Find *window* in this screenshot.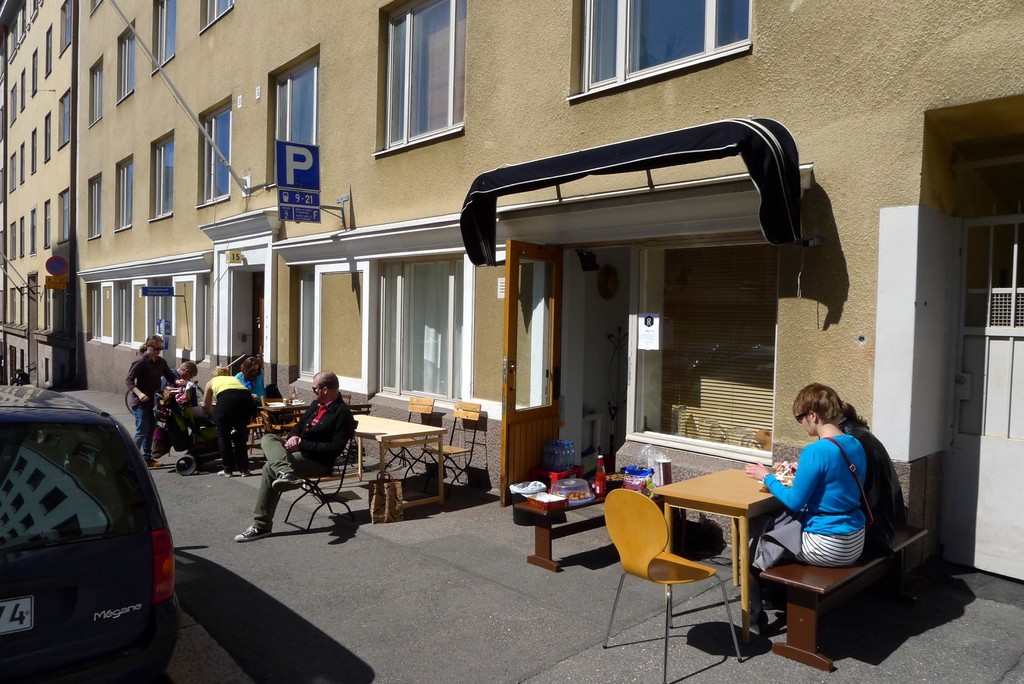
The bounding box for *window* is [44,113,52,161].
